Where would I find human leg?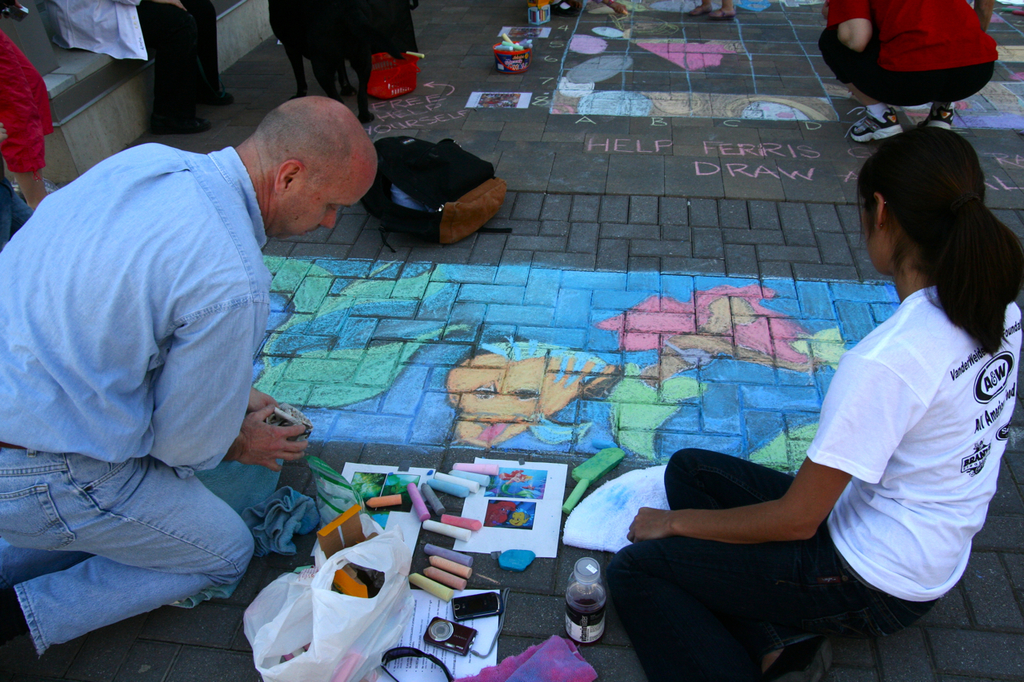
At bbox=(139, 1, 235, 135).
